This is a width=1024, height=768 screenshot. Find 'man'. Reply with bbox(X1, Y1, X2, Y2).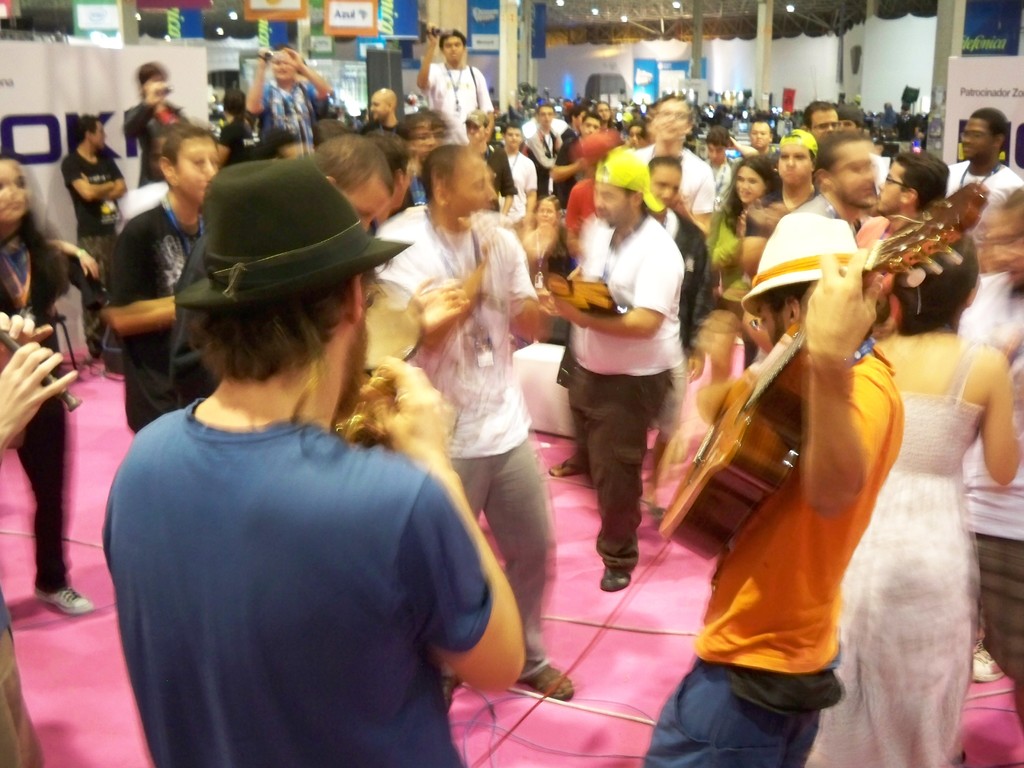
bbox(86, 178, 506, 760).
